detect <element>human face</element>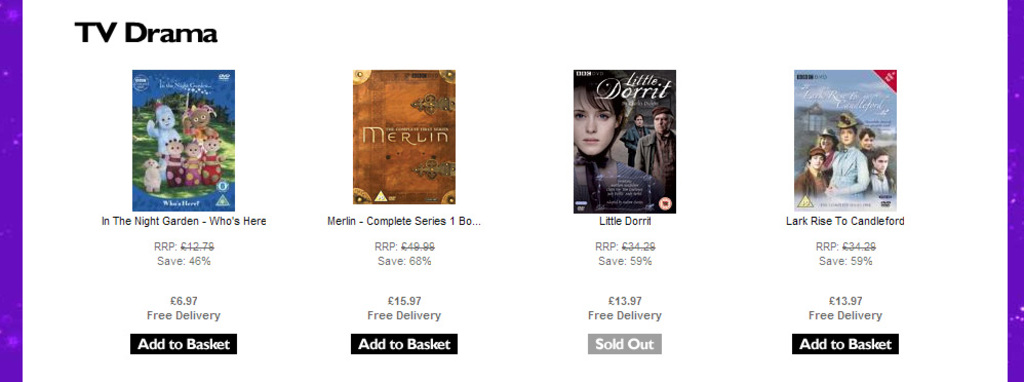
(left=187, top=145, right=199, bottom=156)
